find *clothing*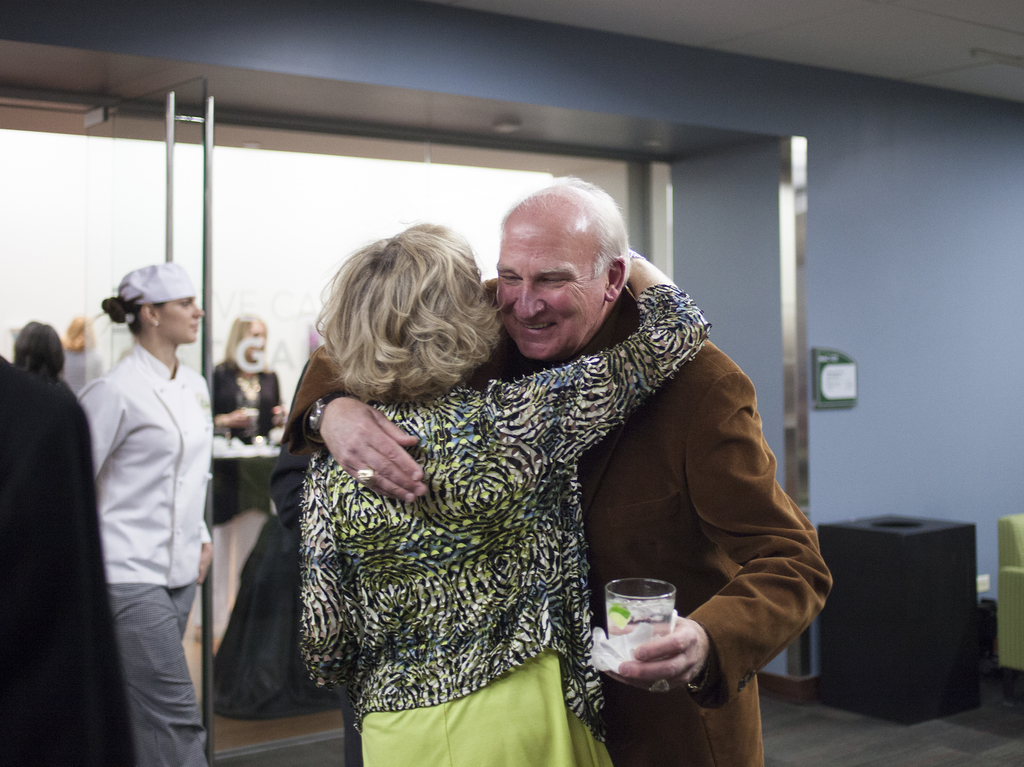
[x1=274, y1=271, x2=717, y2=766]
